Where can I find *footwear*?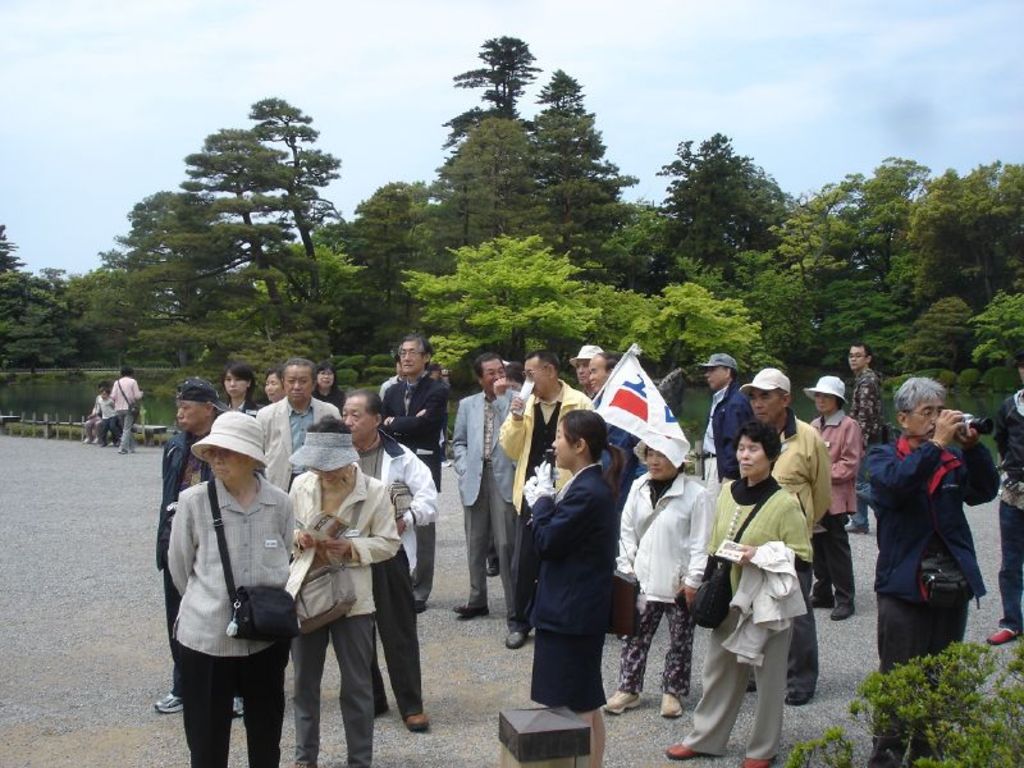
You can find it at [116,445,125,458].
